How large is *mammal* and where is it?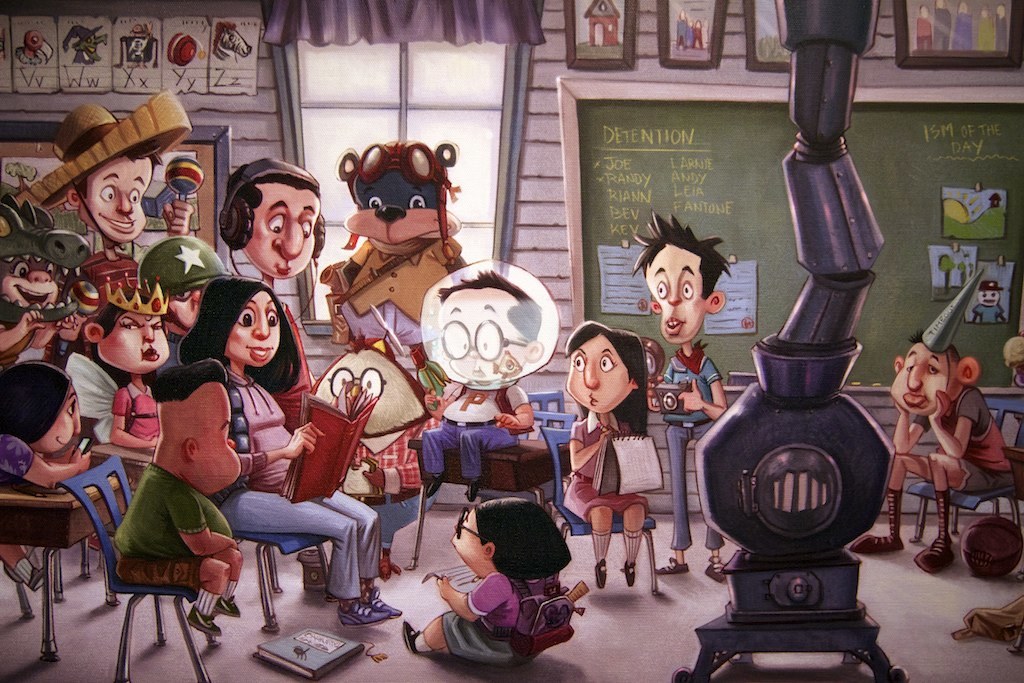
Bounding box: 423,479,588,645.
